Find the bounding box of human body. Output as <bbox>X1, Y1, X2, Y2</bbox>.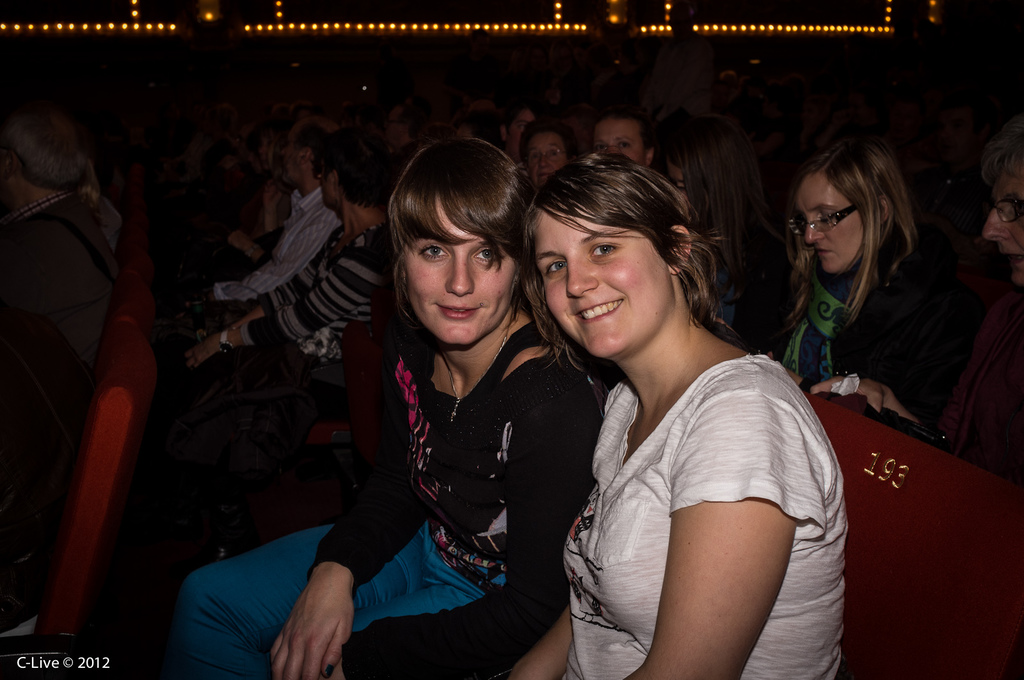
<bbox>156, 143, 436, 476</bbox>.
